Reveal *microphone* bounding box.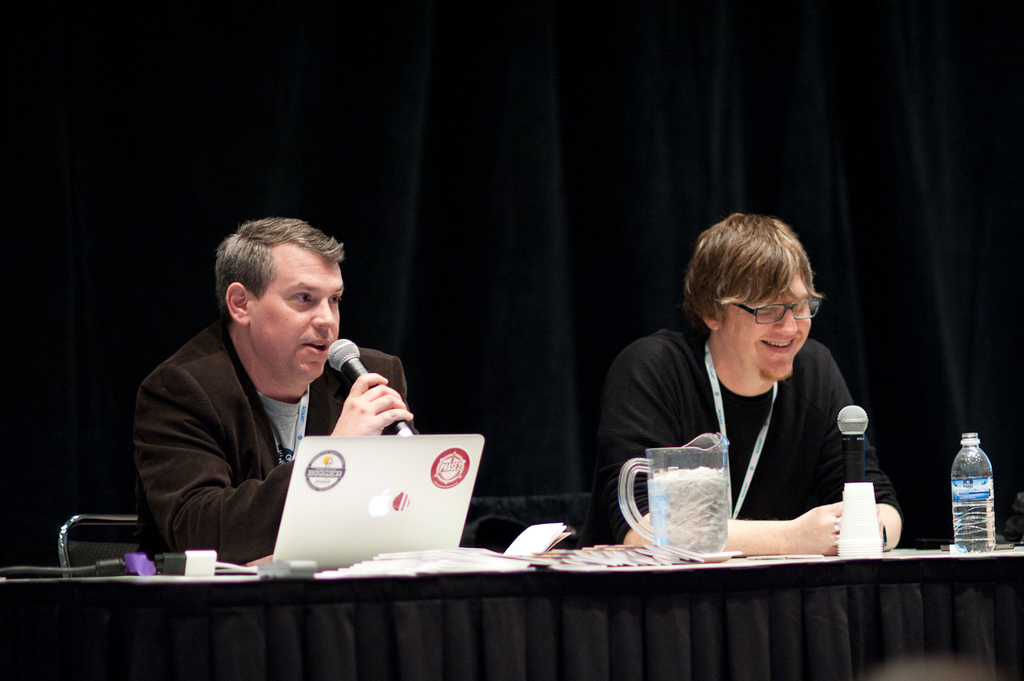
Revealed: crop(329, 335, 410, 434).
